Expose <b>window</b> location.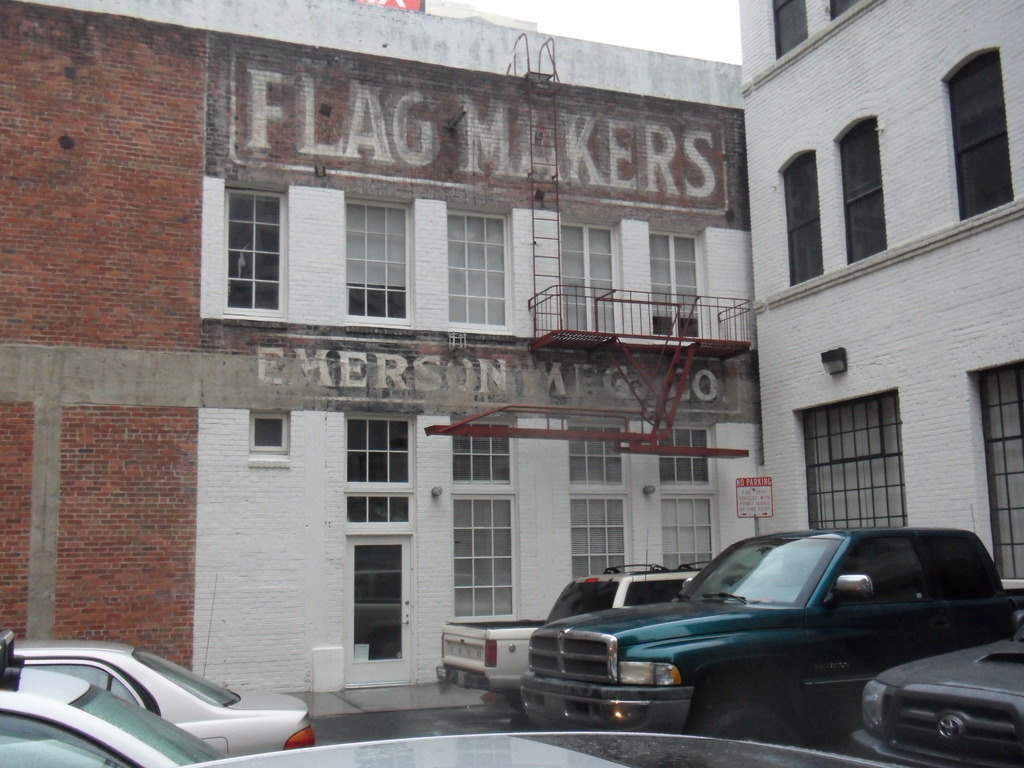
Exposed at region(970, 363, 1023, 581).
